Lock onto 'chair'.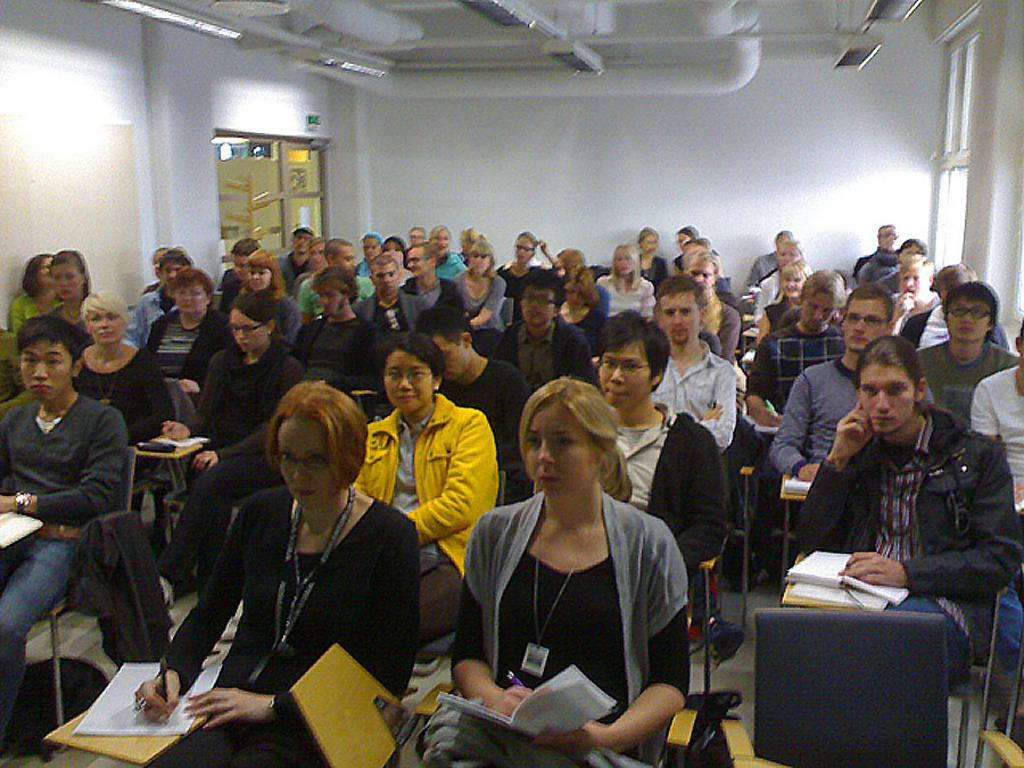
Locked: 969, 586, 1023, 767.
